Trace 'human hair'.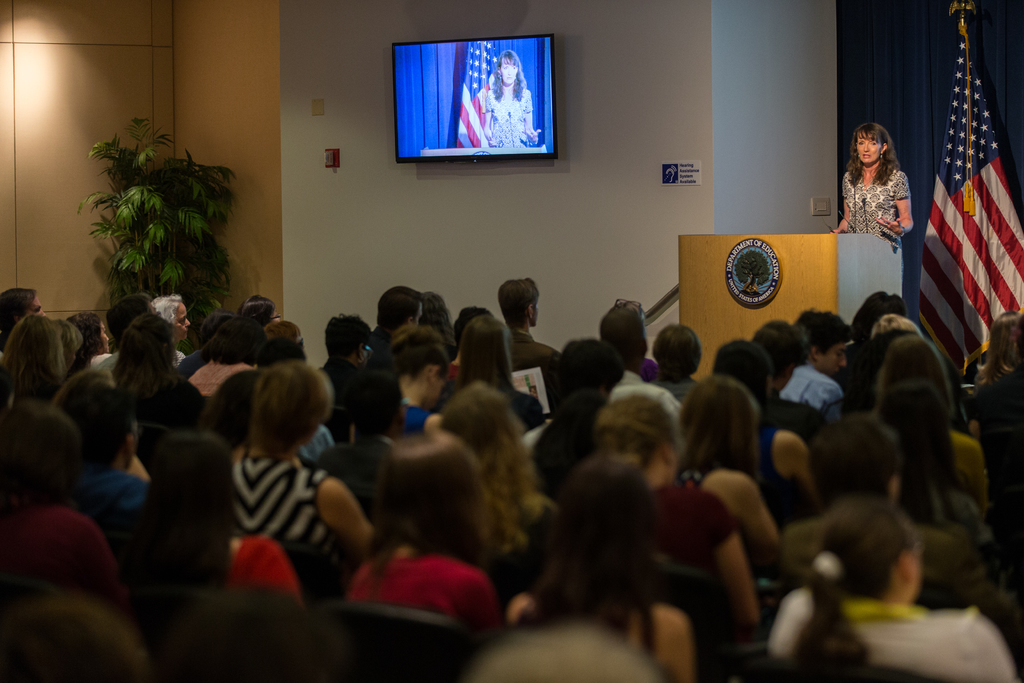
Traced to select_region(0, 399, 83, 523).
